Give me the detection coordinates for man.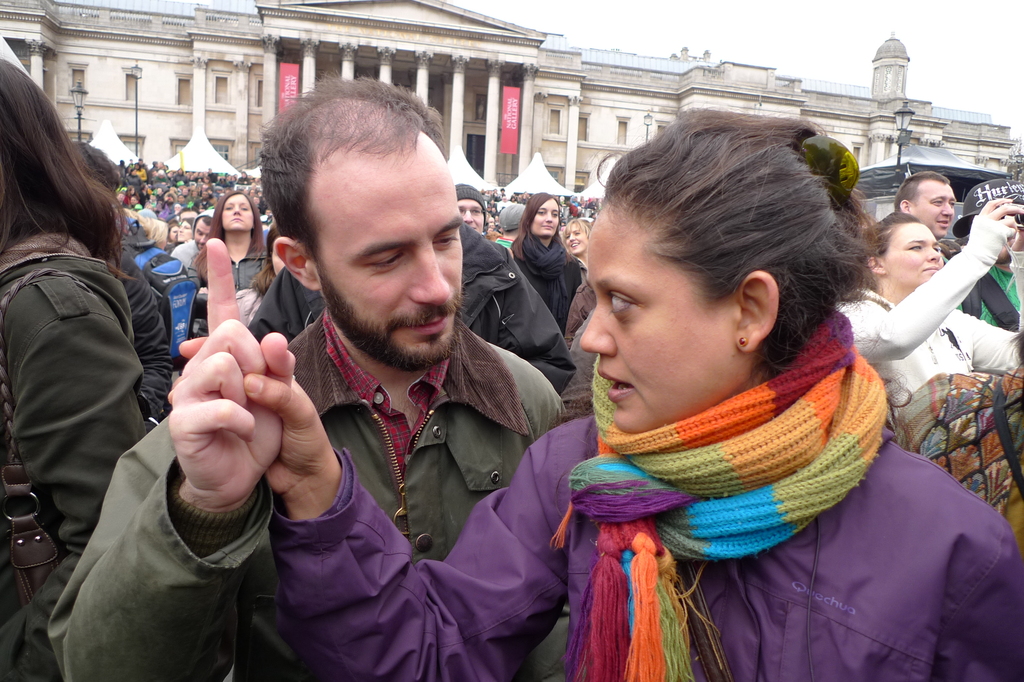
<region>953, 227, 1023, 328</region>.
